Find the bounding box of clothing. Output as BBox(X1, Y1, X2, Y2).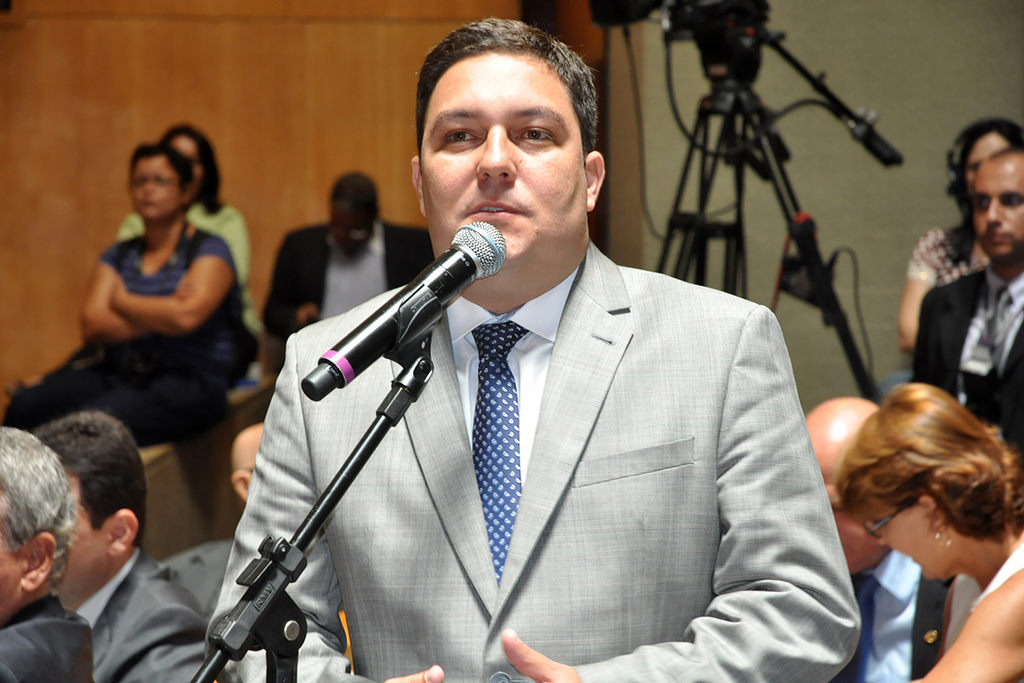
BBox(942, 541, 1023, 655).
